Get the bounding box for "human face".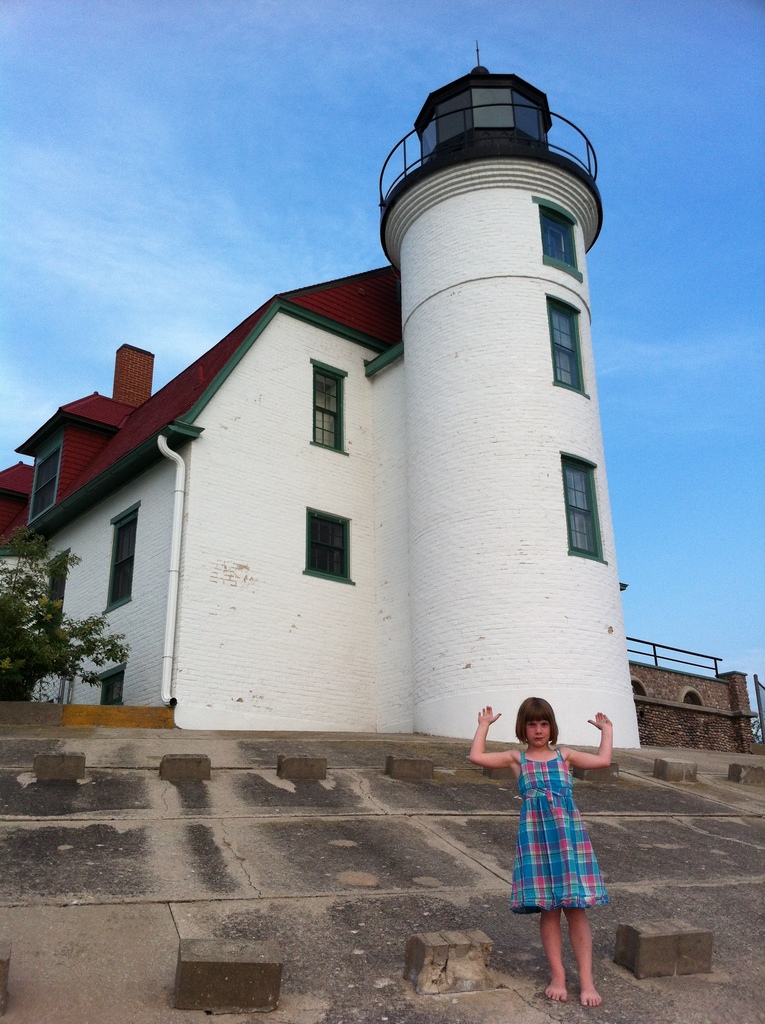
(521,712,556,745).
